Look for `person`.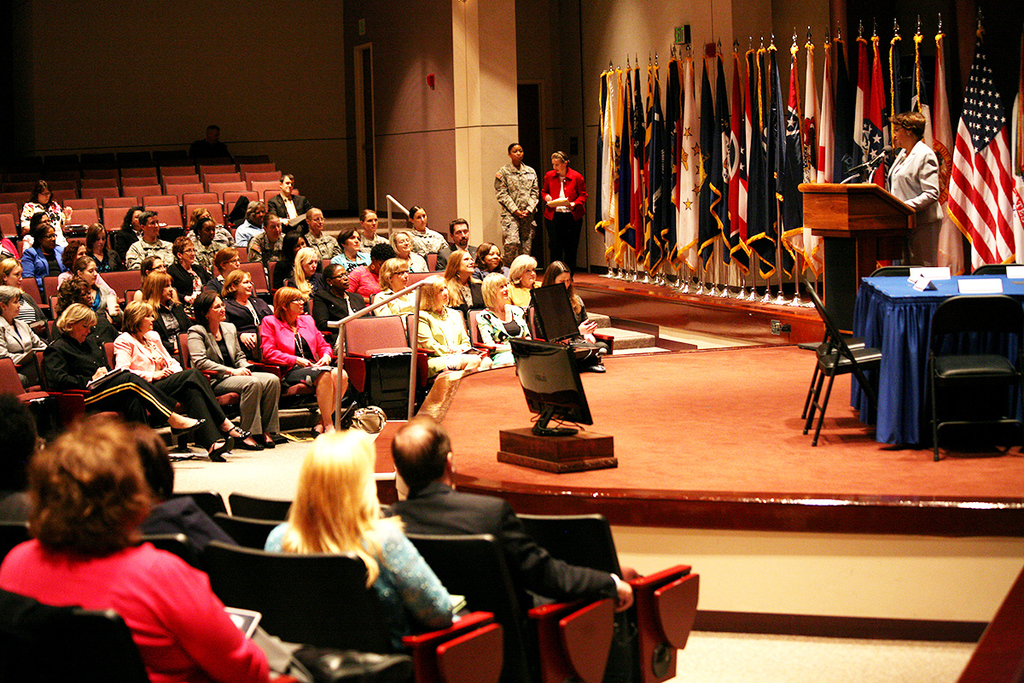
Found: x1=139, y1=271, x2=195, y2=366.
